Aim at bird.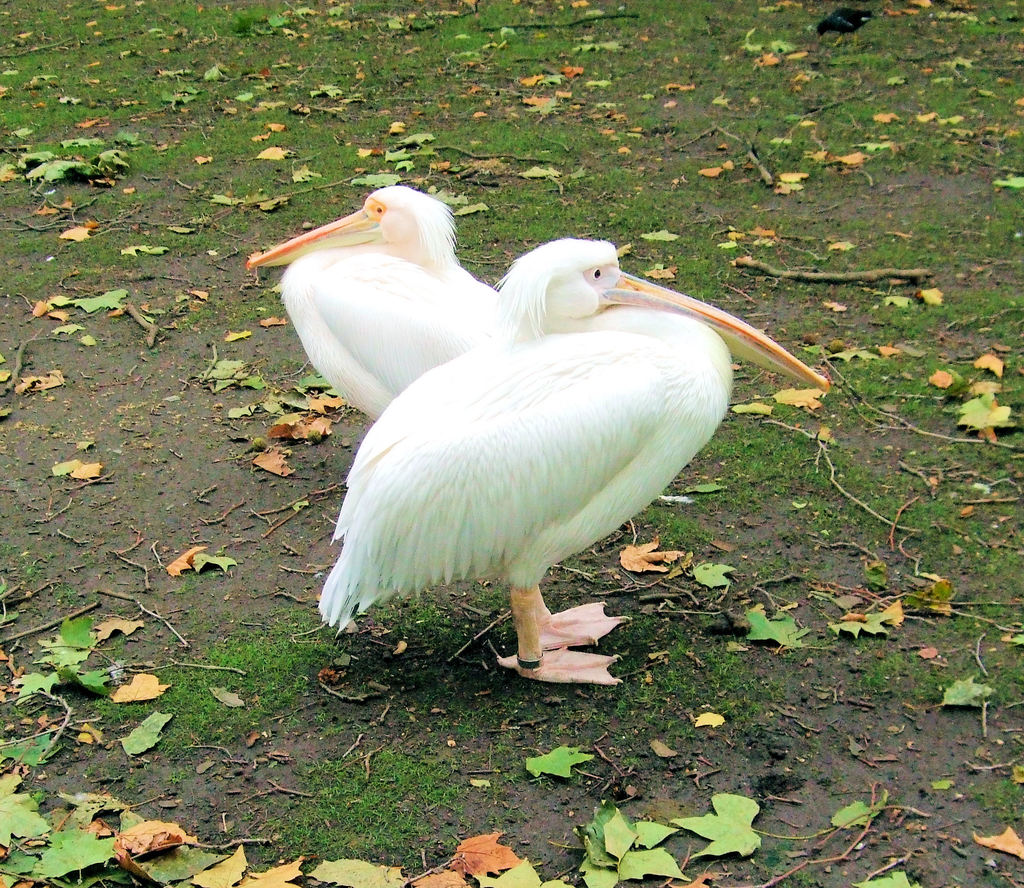
Aimed at detection(296, 229, 828, 695).
